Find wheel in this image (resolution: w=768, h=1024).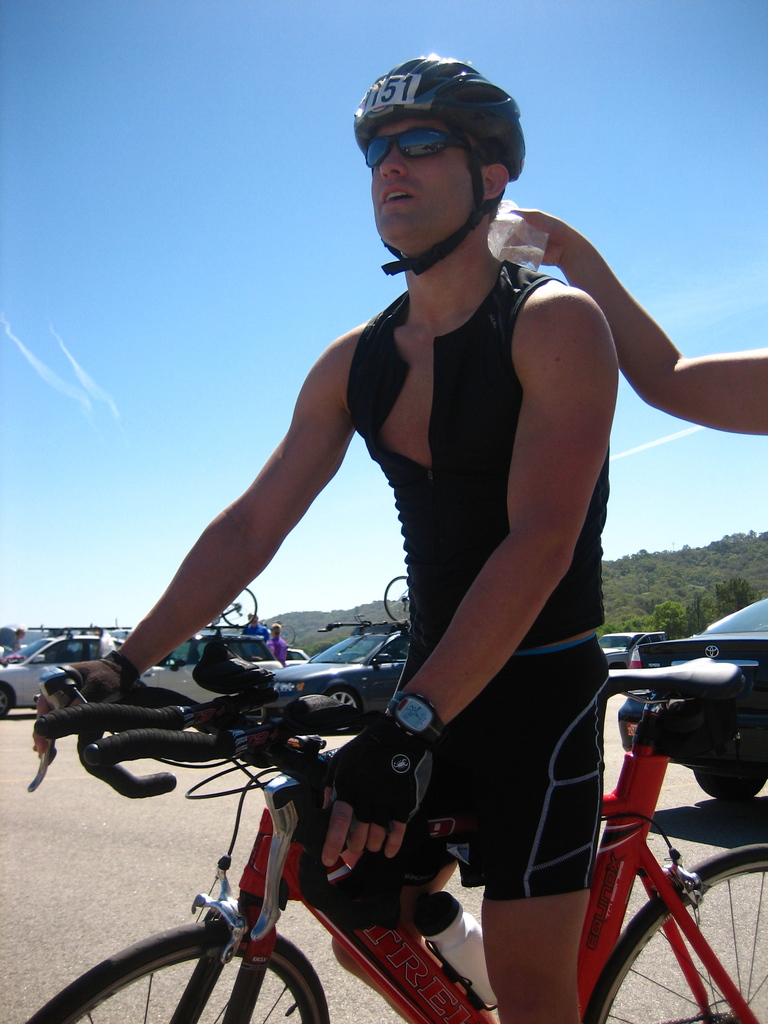
bbox=[321, 685, 360, 736].
